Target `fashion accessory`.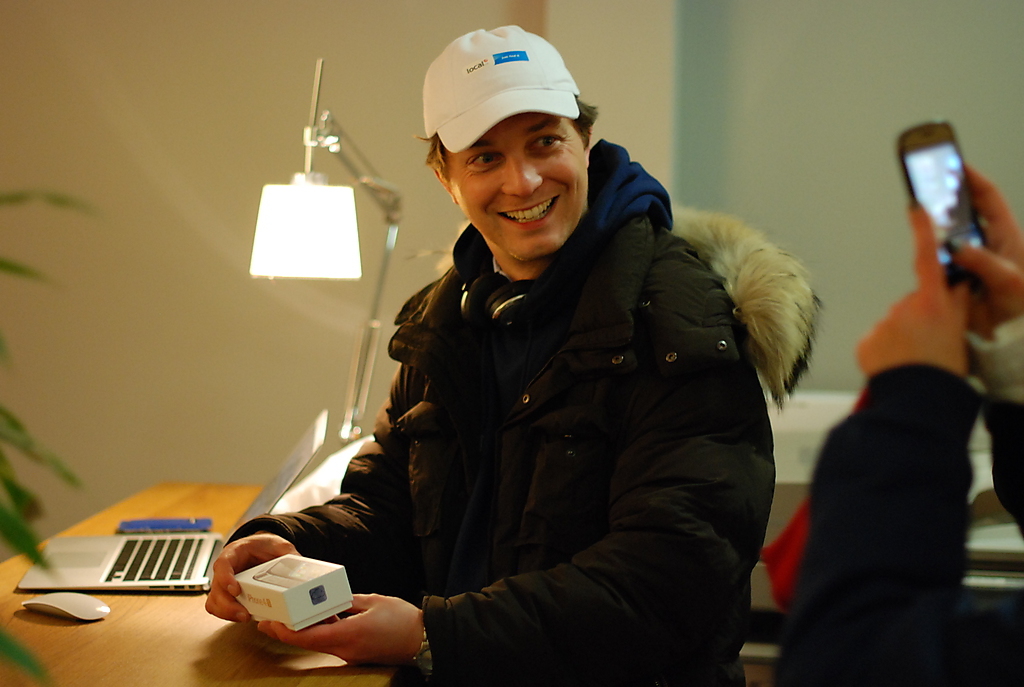
Target region: 406, 629, 436, 683.
